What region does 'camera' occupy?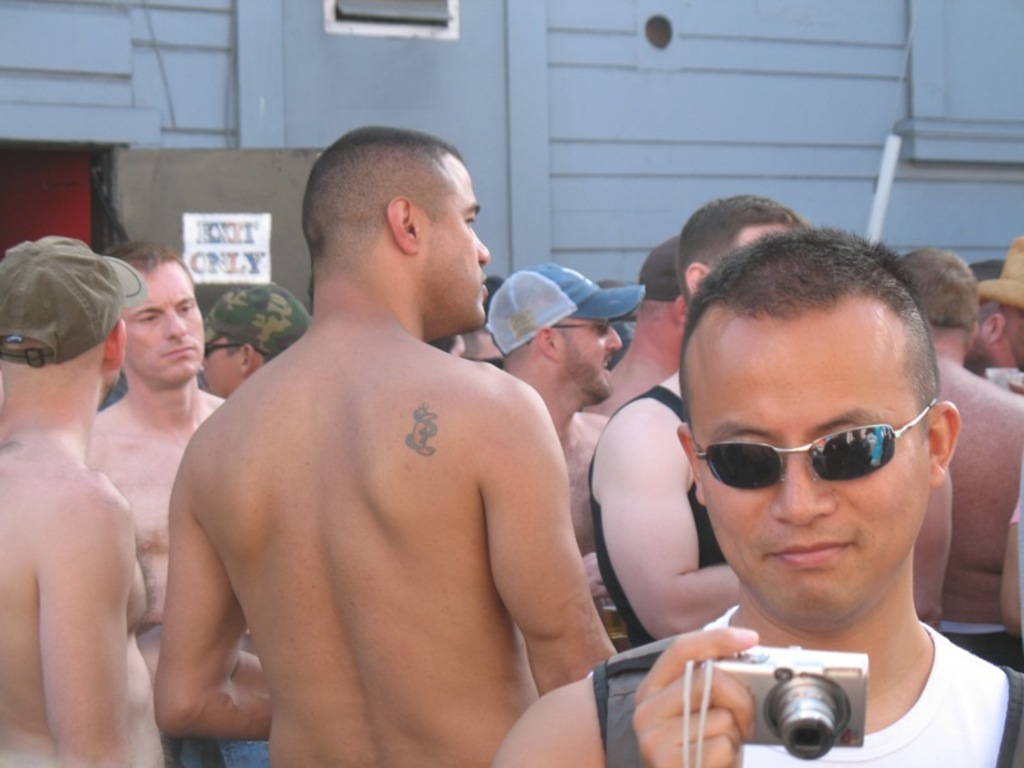
box=[695, 640, 878, 763].
